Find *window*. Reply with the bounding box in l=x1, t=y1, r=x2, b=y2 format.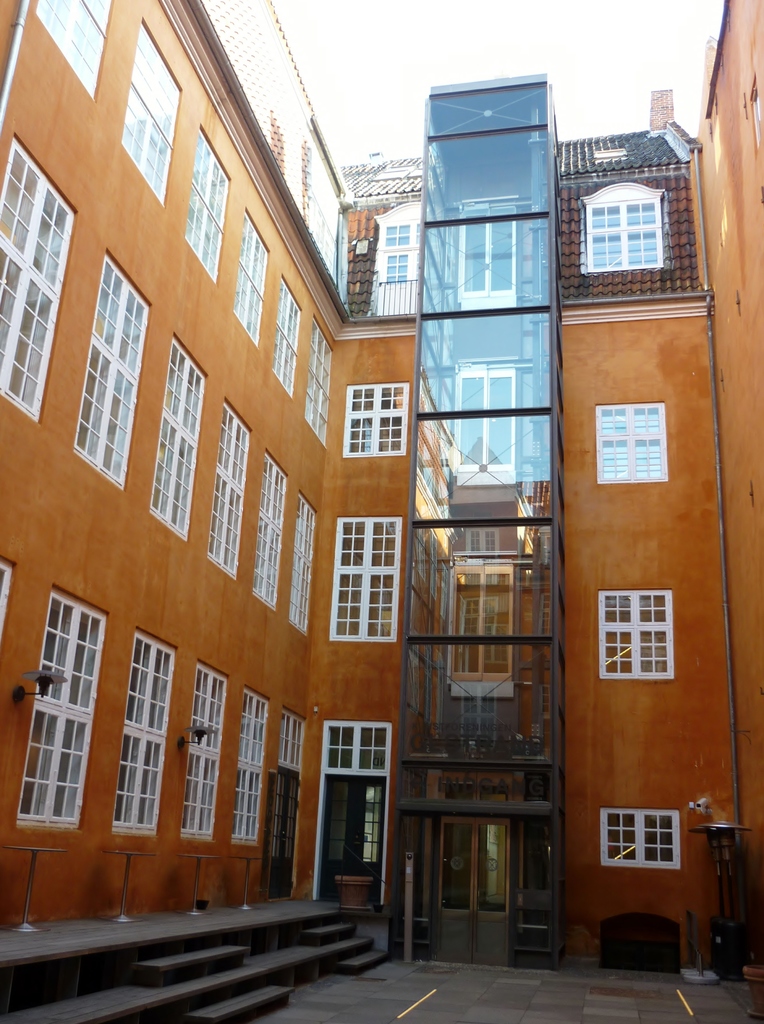
l=383, t=221, r=407, b=288.
